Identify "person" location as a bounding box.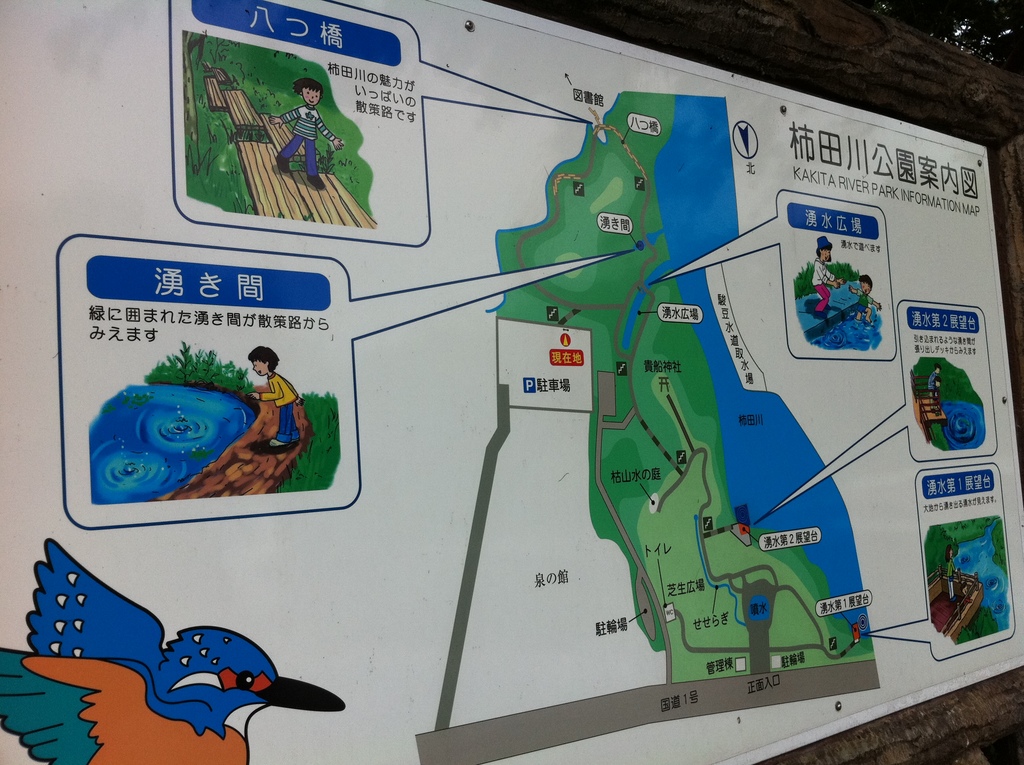
{"x1": 269, "y1": 73, "x2": 348, "y2": 188}.
